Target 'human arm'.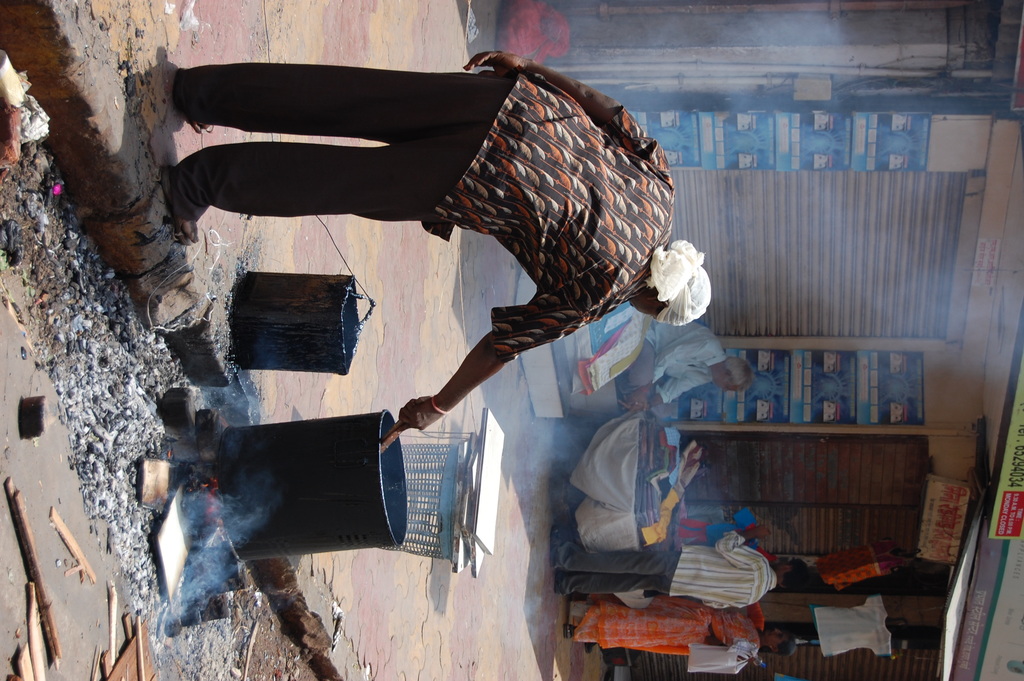
Target region: bbox=(650, 339, 719, 391).
